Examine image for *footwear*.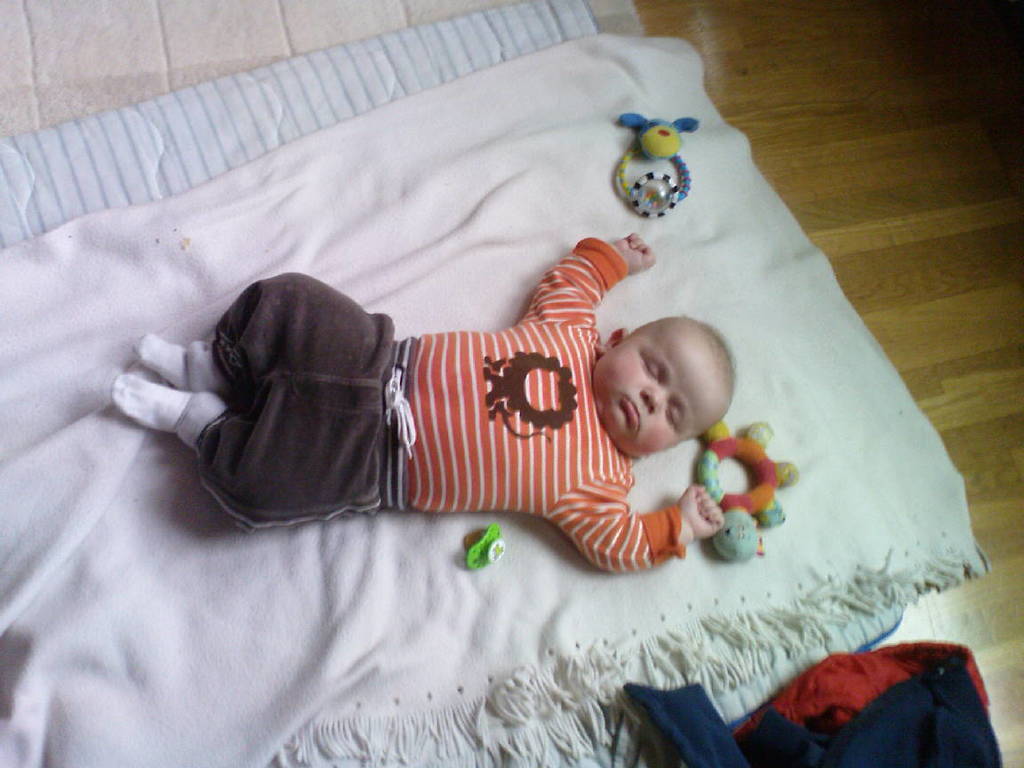
Examination result: {"left": 112, "top": 371, "right": 223, "bottom": 448}.
